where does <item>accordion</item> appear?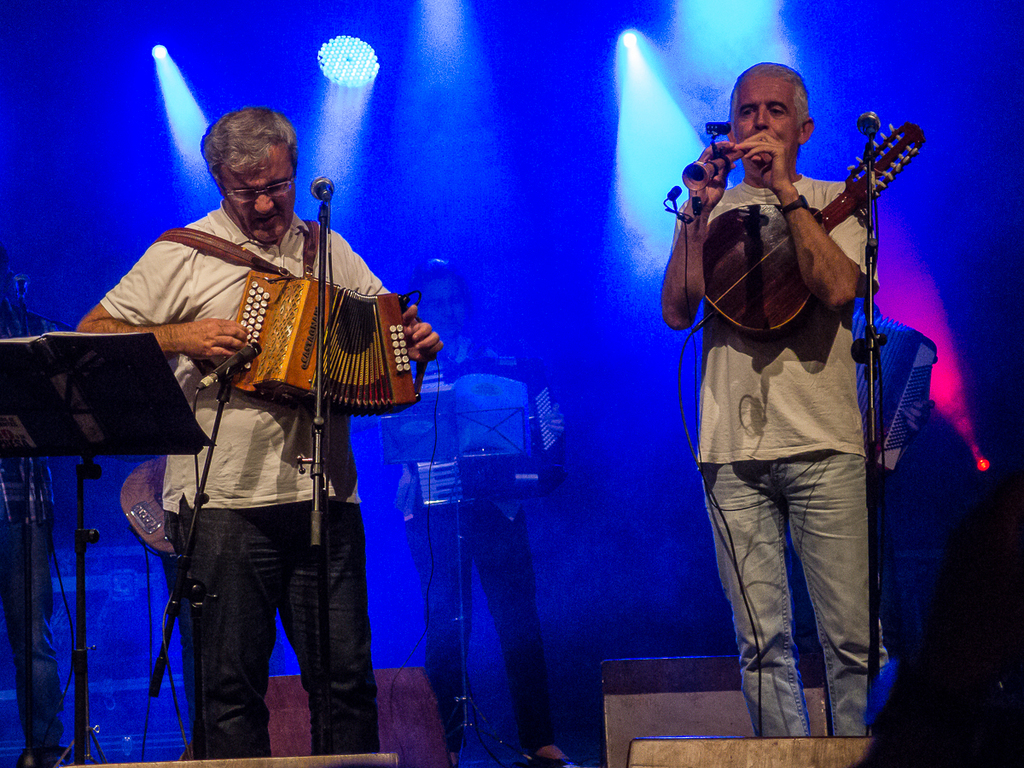
Appears at box=[160, 206, 406, 407].
